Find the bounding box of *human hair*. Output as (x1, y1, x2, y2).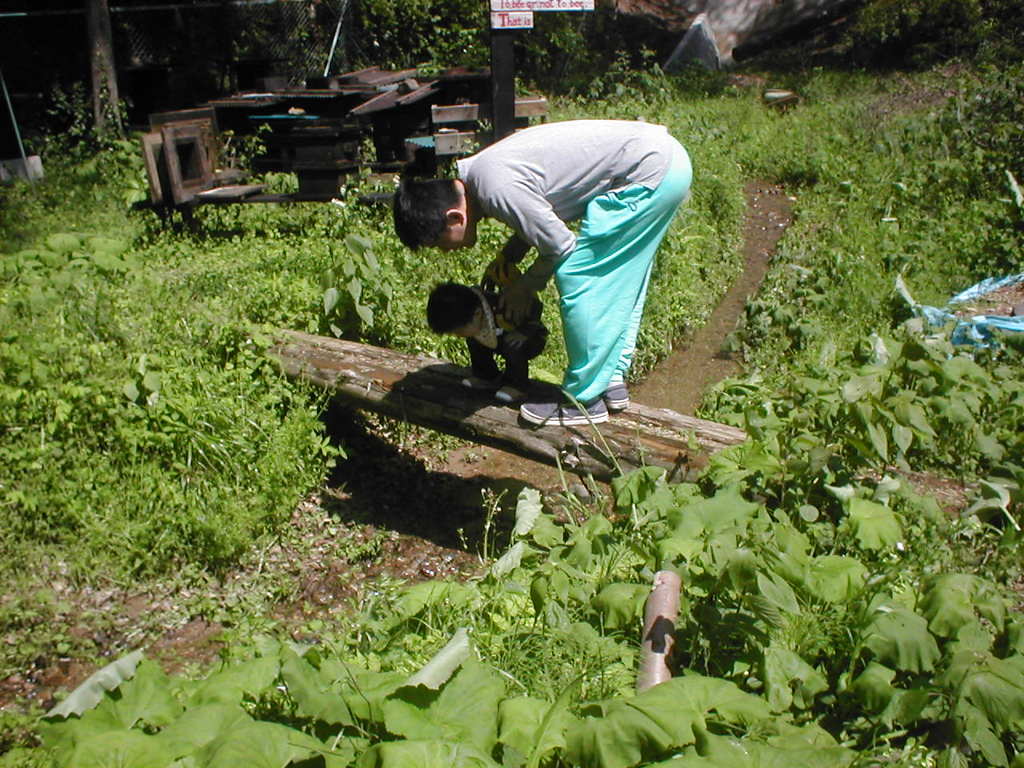
(391, 164, 463, 252).
